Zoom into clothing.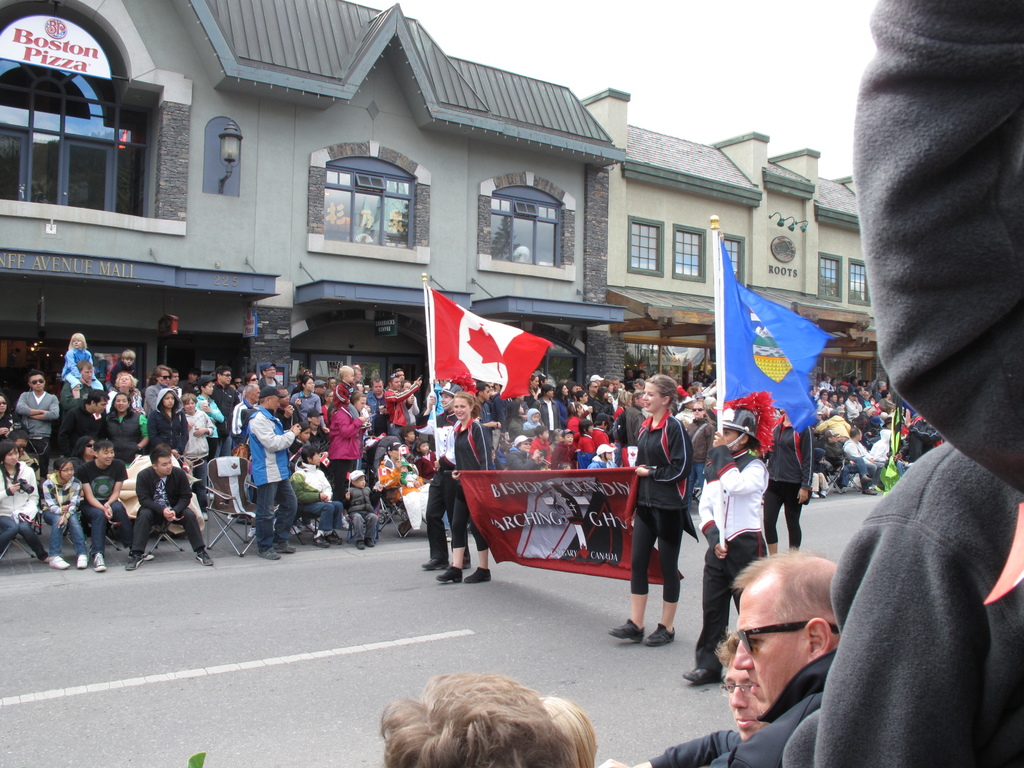
Zoom target: box(424, 406, 456, 563).
